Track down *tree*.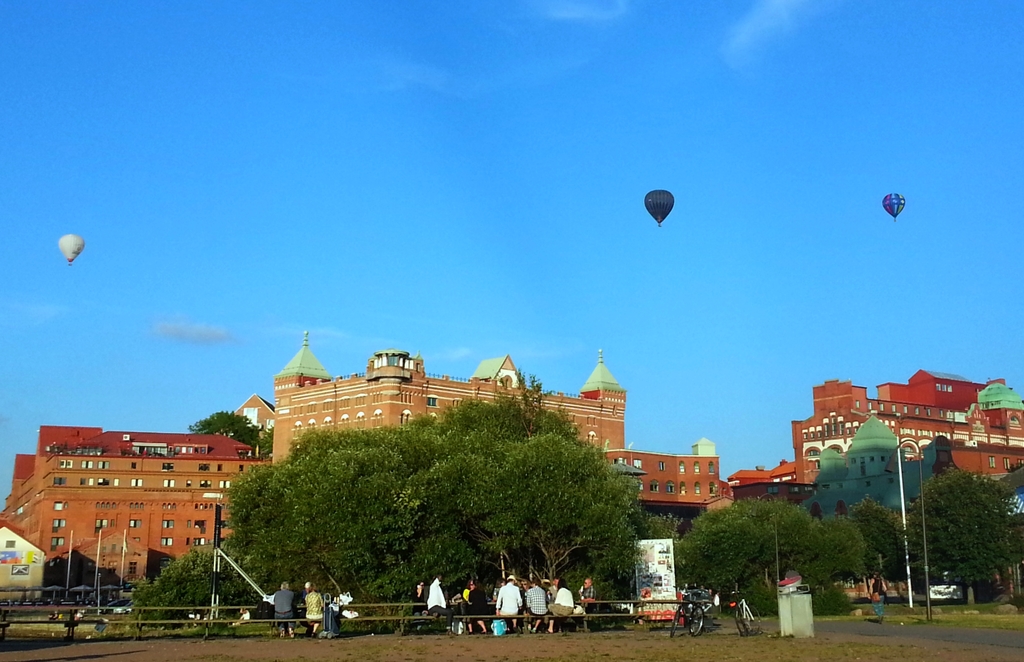
Tracked to l=810, t=514, r=866, b=598.
